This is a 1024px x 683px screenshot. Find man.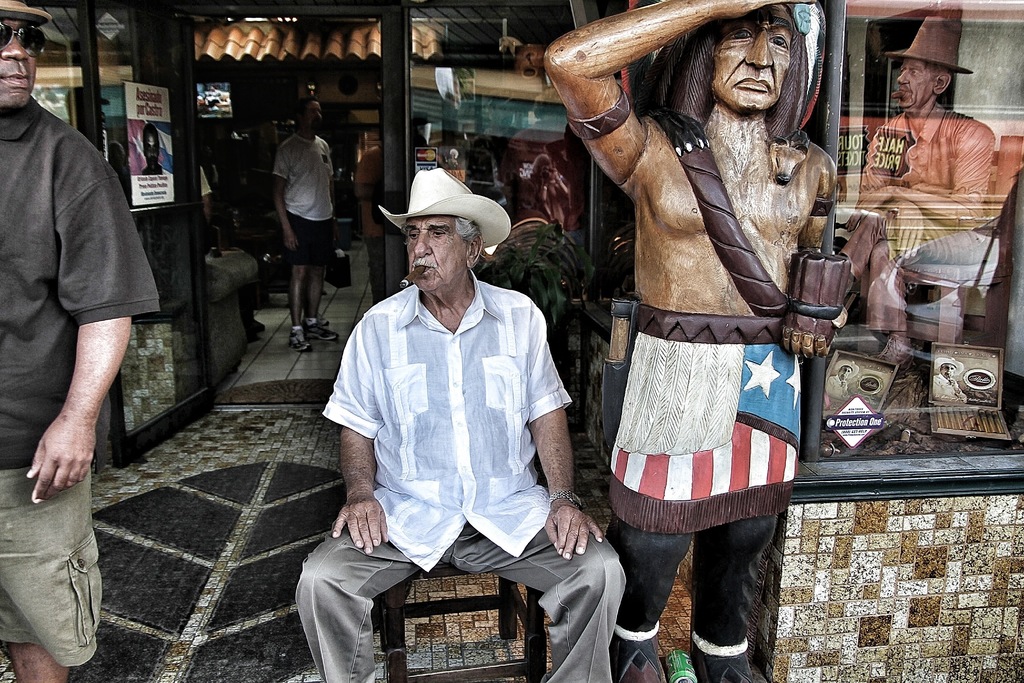
Bounding box: crop(317, 150, 596, 679).
